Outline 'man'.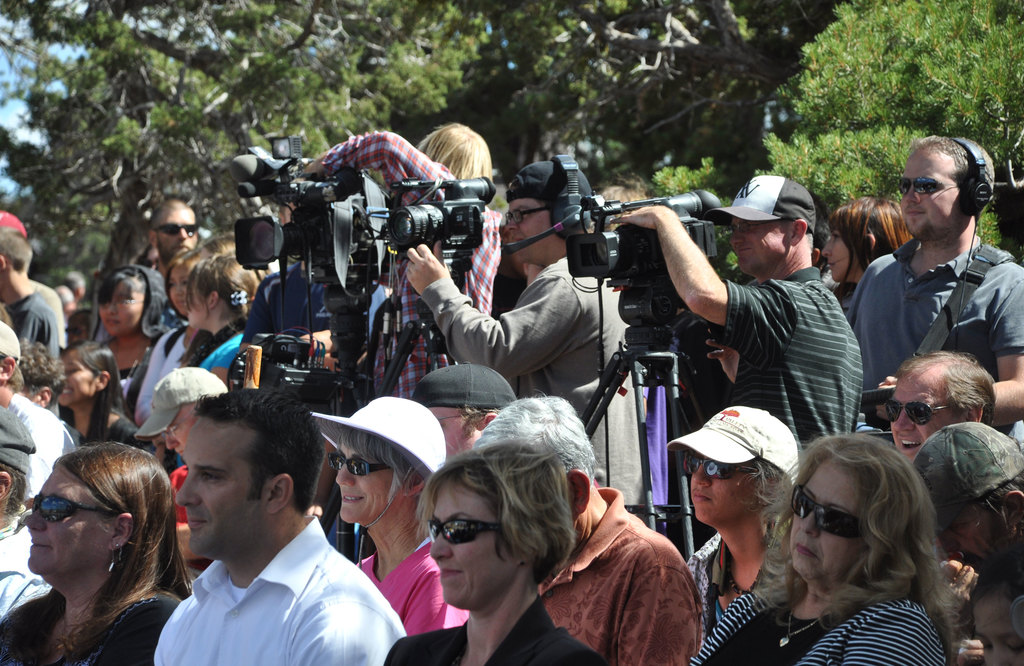
Outline: [0, 320, 81, 501].
